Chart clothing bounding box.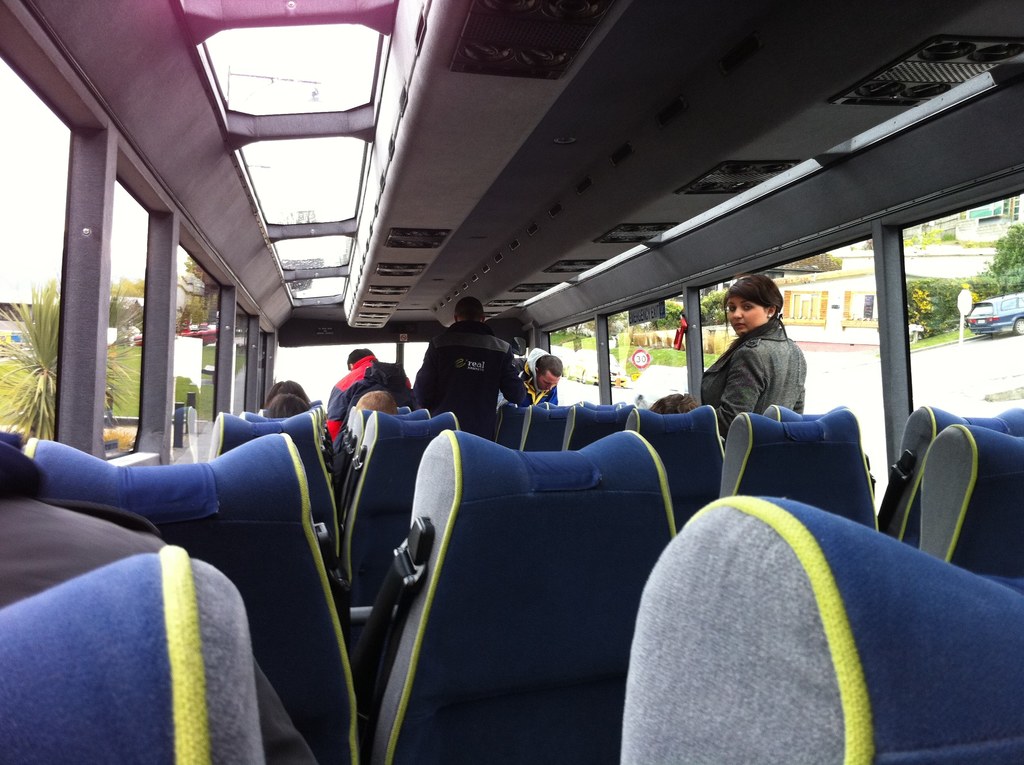
Charted: (416, 320, 527, 442).
